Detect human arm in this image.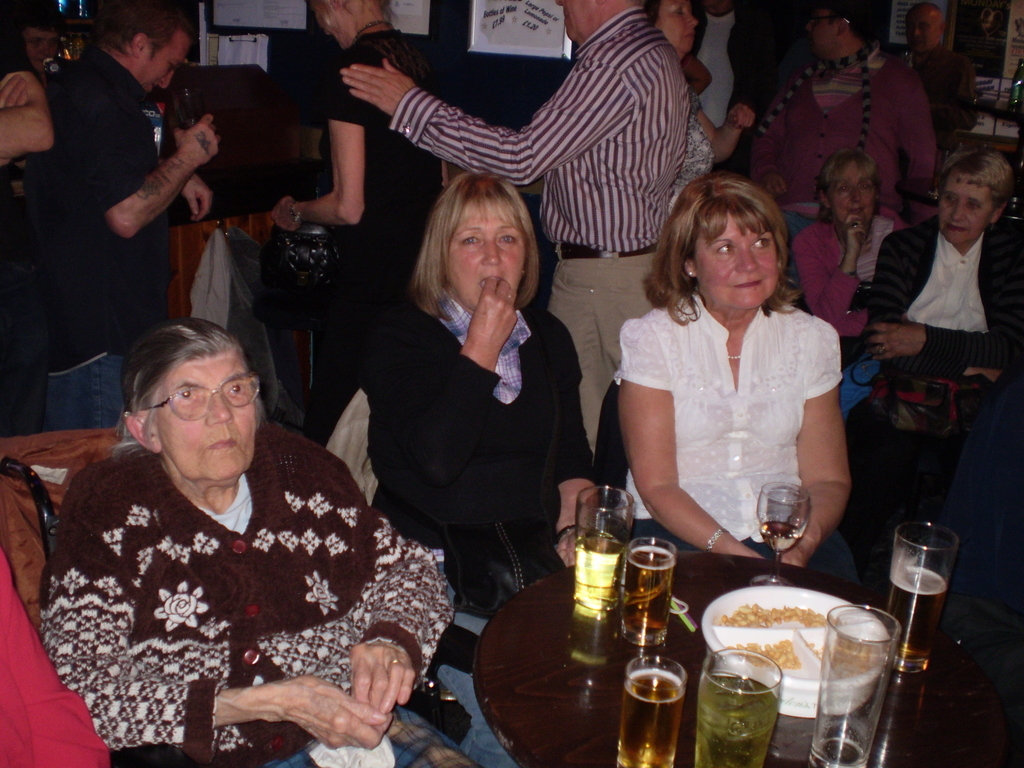
Detection: bbox(856, 207, 906, 344).
